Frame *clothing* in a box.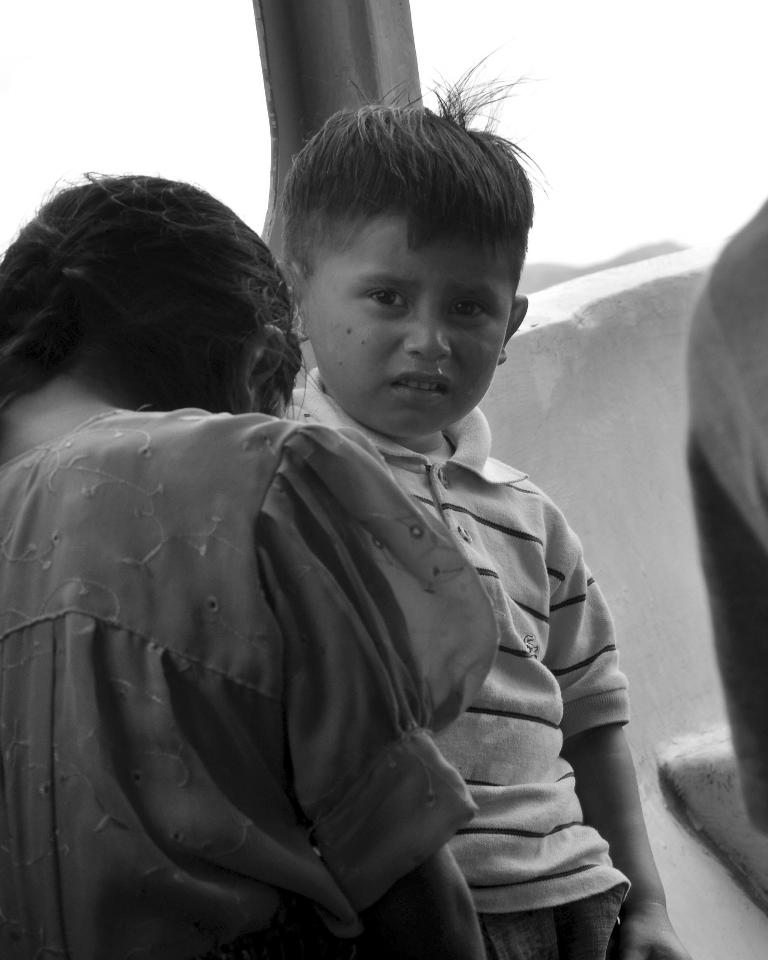
BBox(0, 405, 503, 959).
